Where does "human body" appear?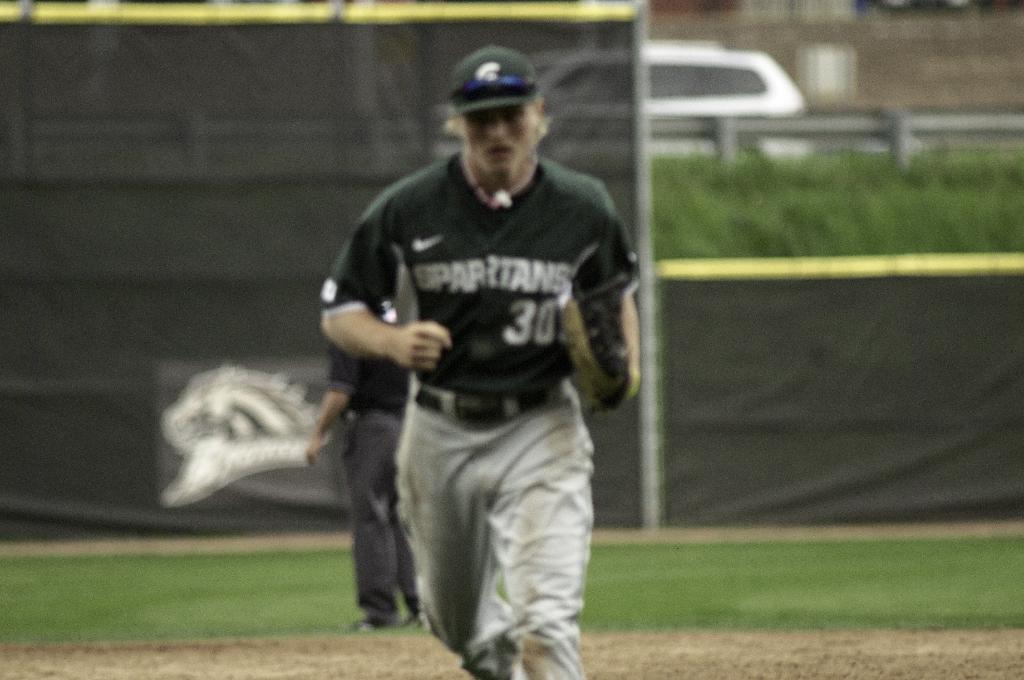
Appears at BBox(320, 301, 430, 628).
